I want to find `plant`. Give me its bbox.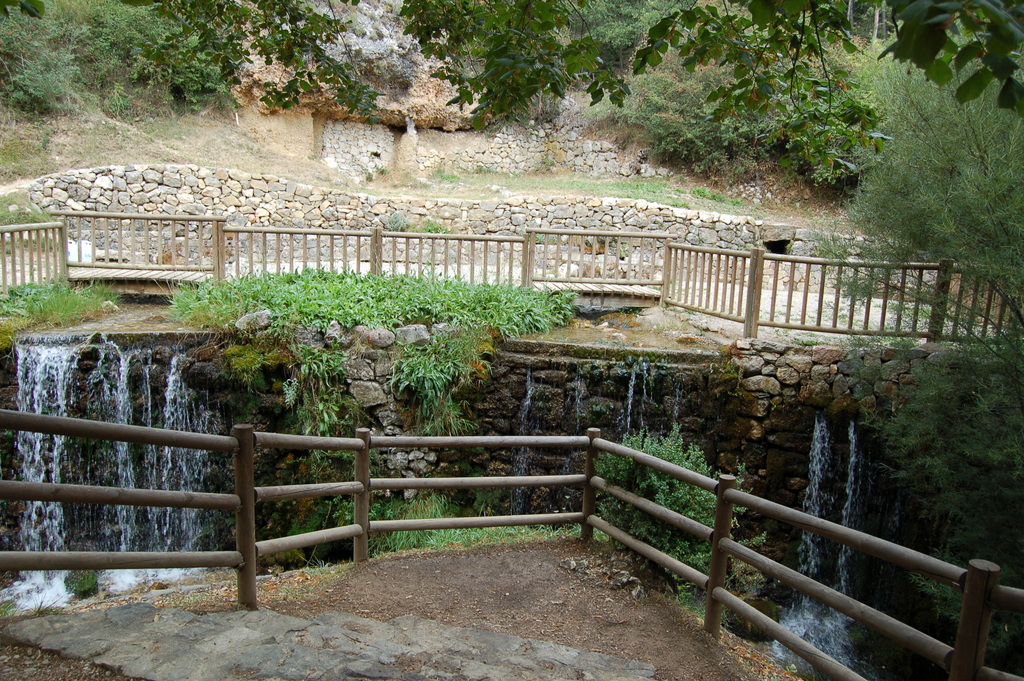
<bbox>0, 595, 76, 627</bbox>.
